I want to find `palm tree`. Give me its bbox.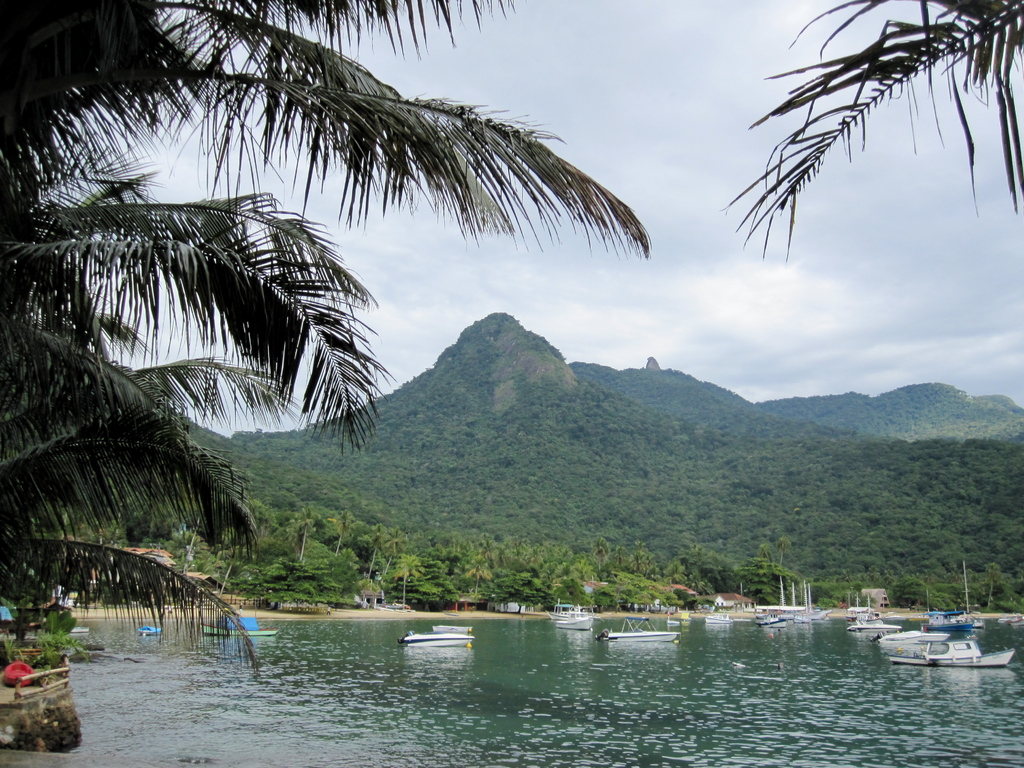
[687, 548, 731, 589].
